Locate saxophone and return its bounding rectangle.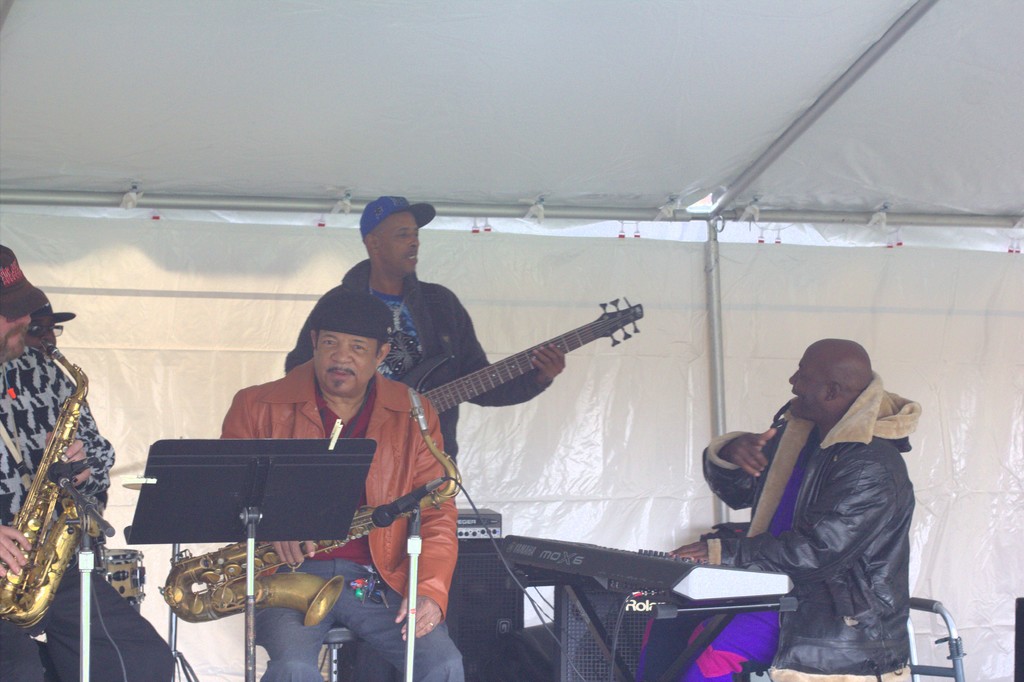
{"x1": 155, "y1": 382, "x2": 465, "y2": 633}.
